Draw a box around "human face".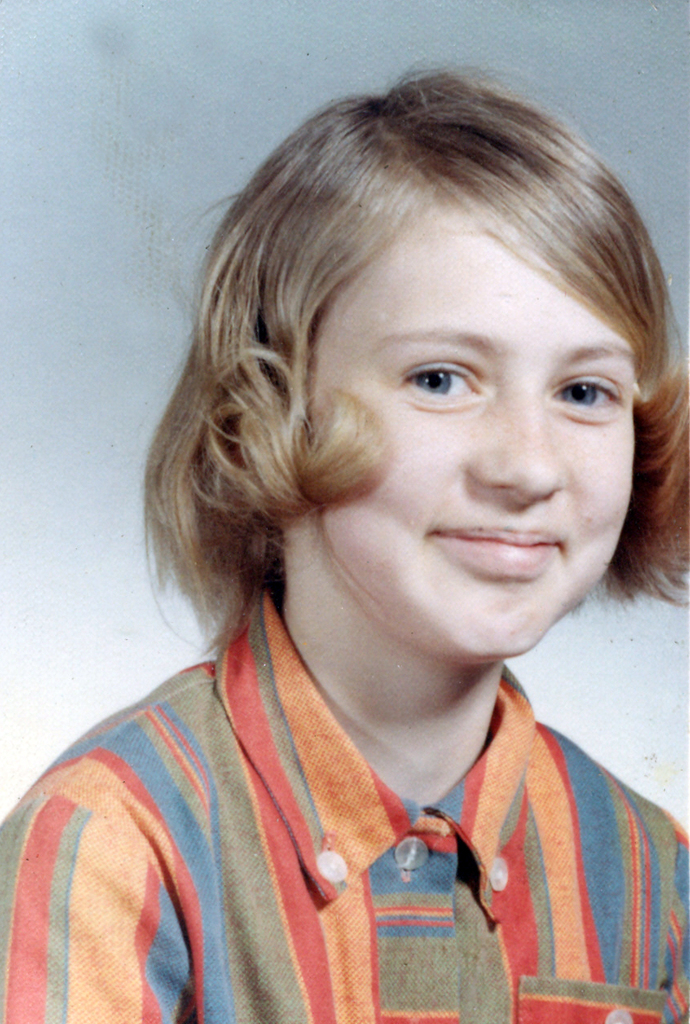
x1=310, y1=209, x2=633, y2=663.
